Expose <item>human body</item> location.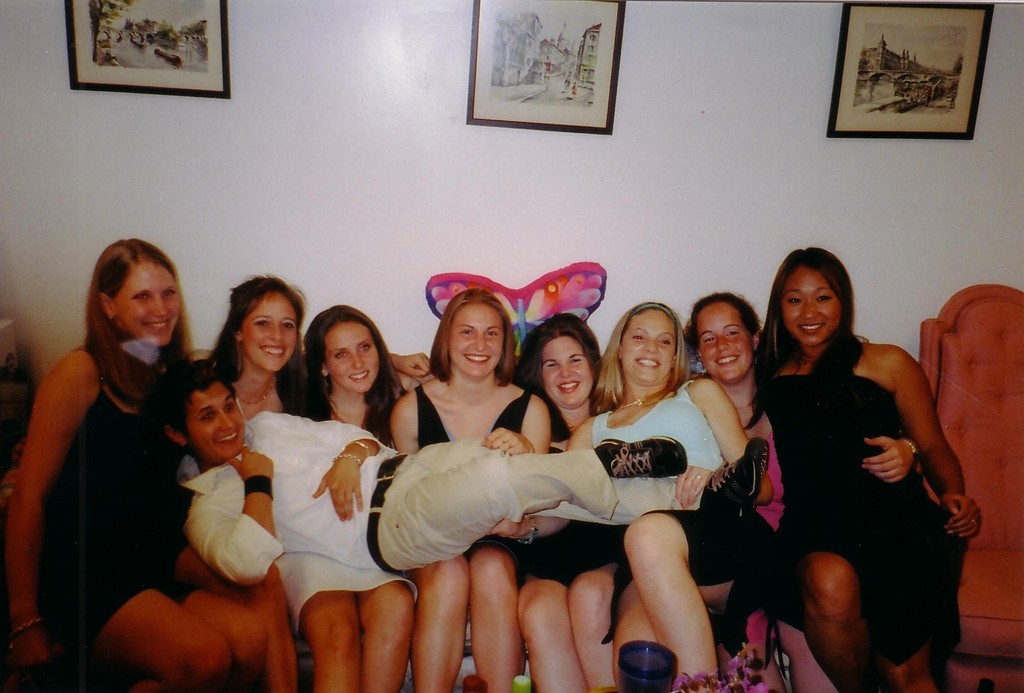
Exposed at 181/372/333/692.
